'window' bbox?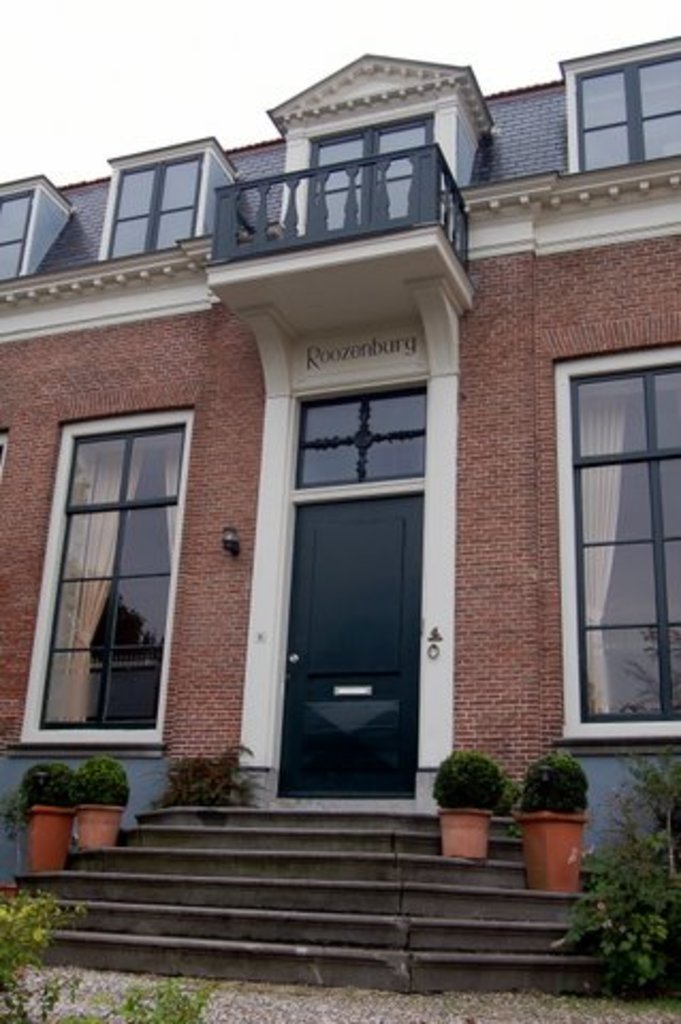
region(557, 30, 679, 173)
